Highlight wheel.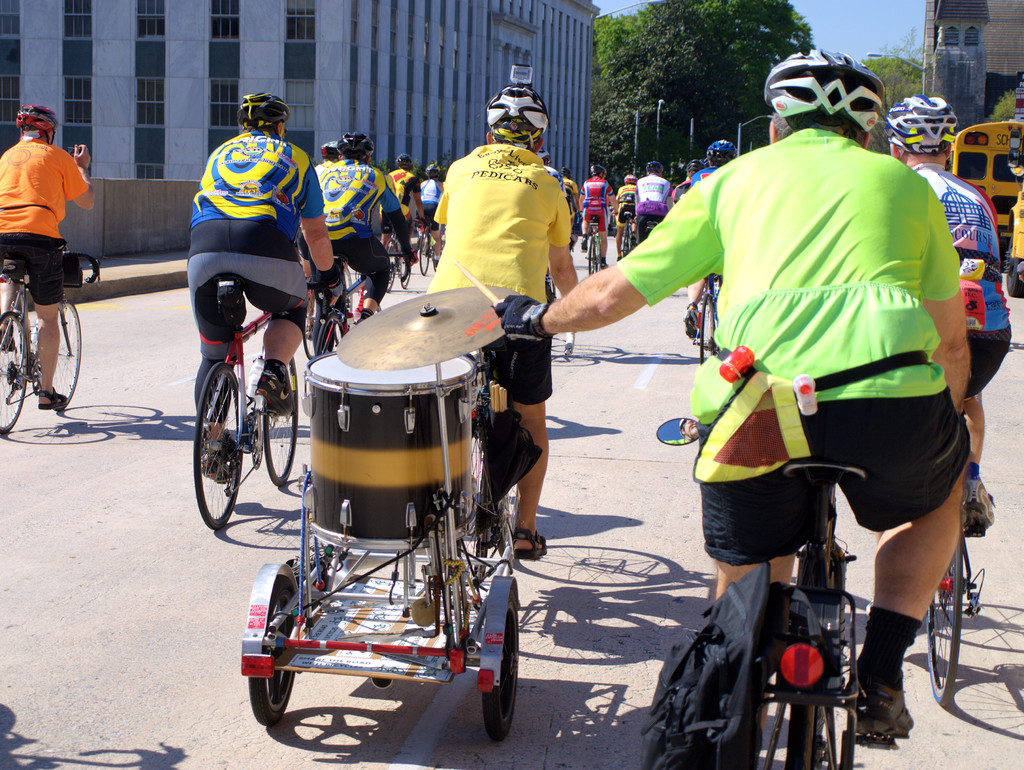
Highlighted region: locate(702, 293, 710, 366).
